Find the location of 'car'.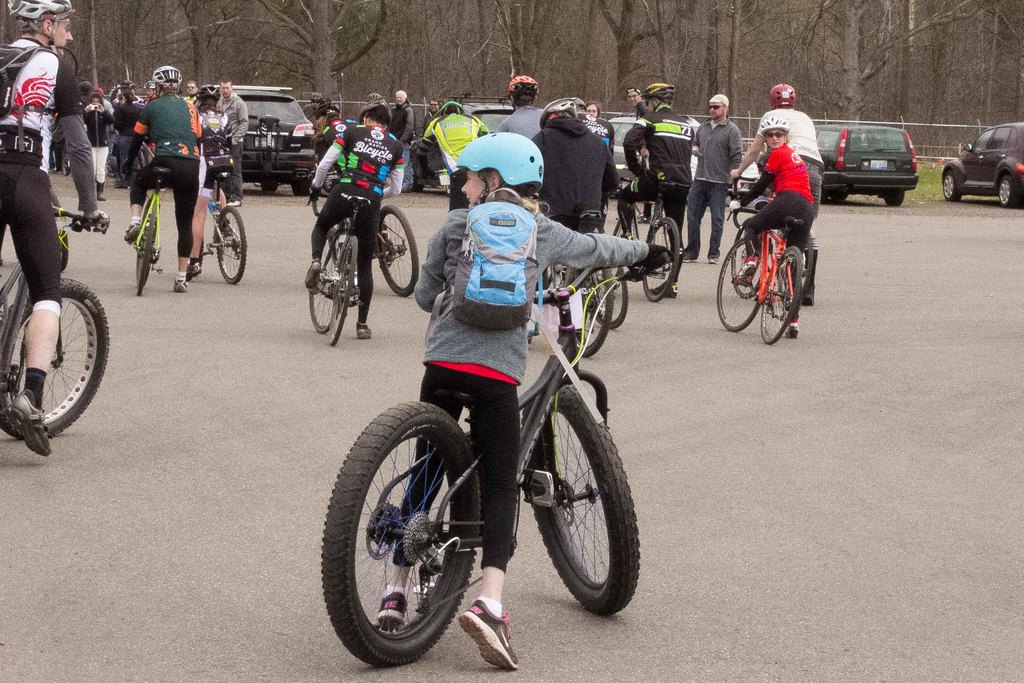
Location: {"left": 420, "top": 94, "right": 515, "bottom": 194}.
